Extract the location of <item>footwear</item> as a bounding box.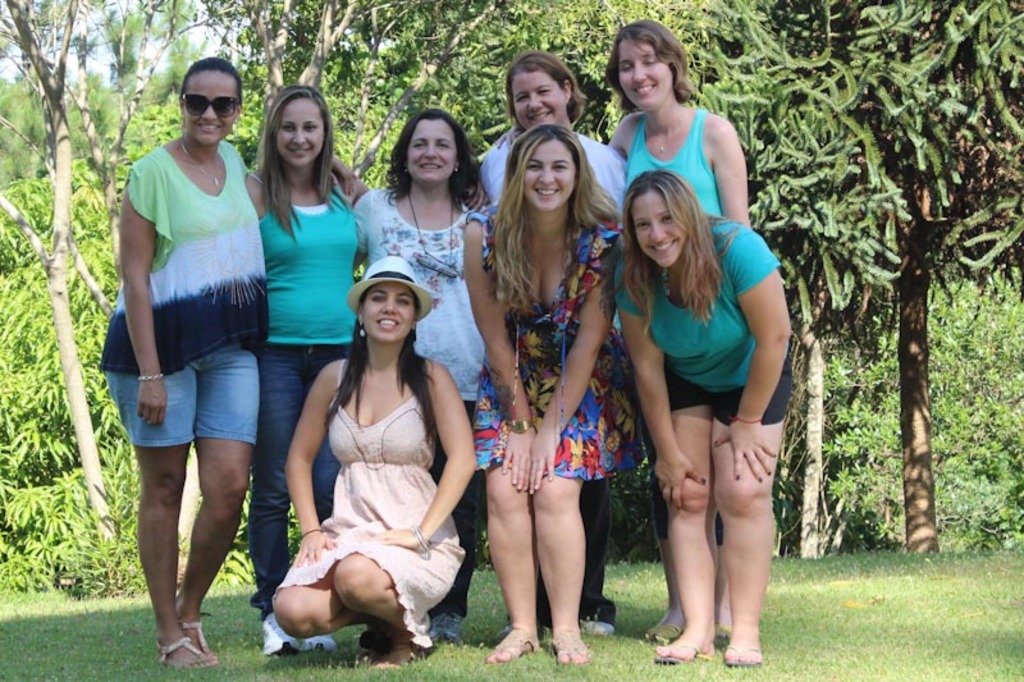
548:631:593:668.
